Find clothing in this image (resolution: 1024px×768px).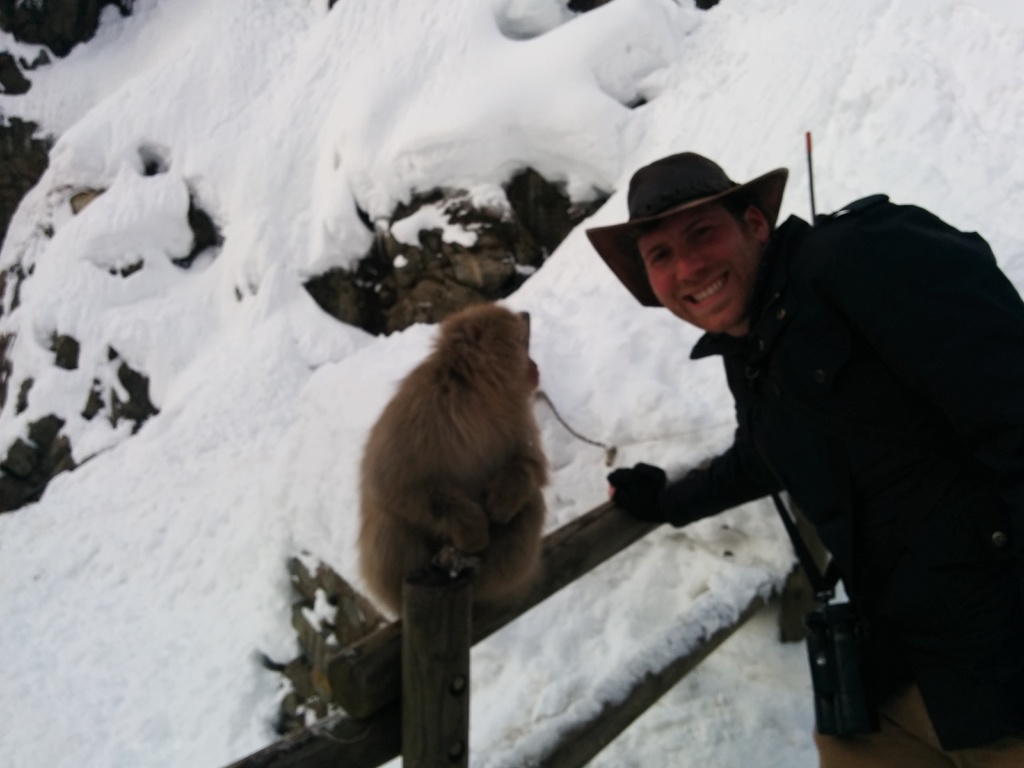
detection(617, 154, 1012, 726).
